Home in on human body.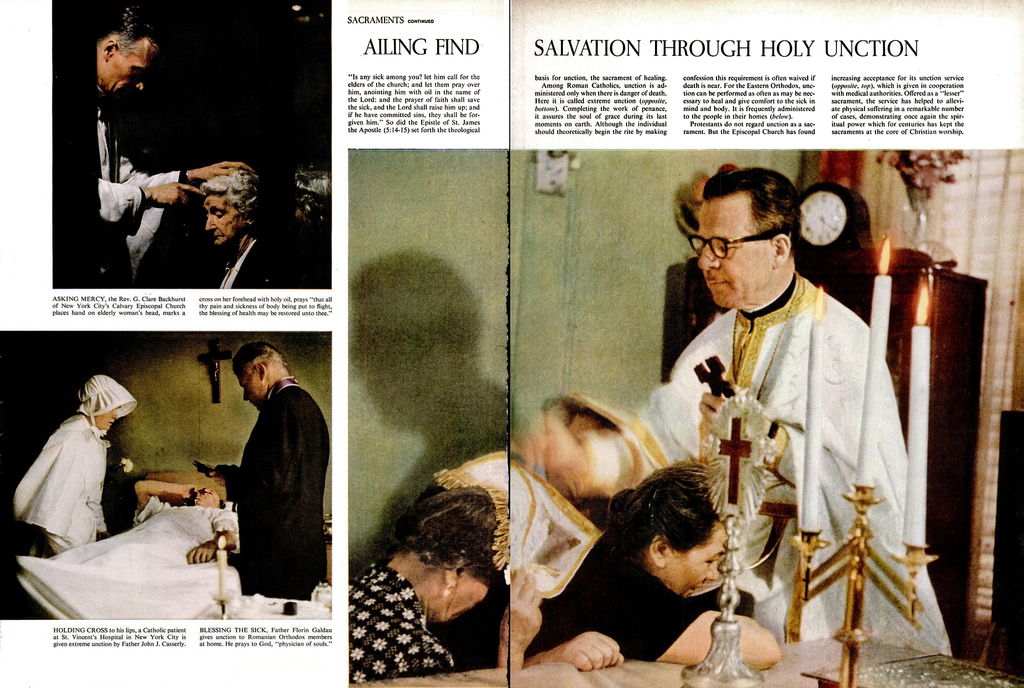
Homed in at Rect(527, 449, 791, 680).
